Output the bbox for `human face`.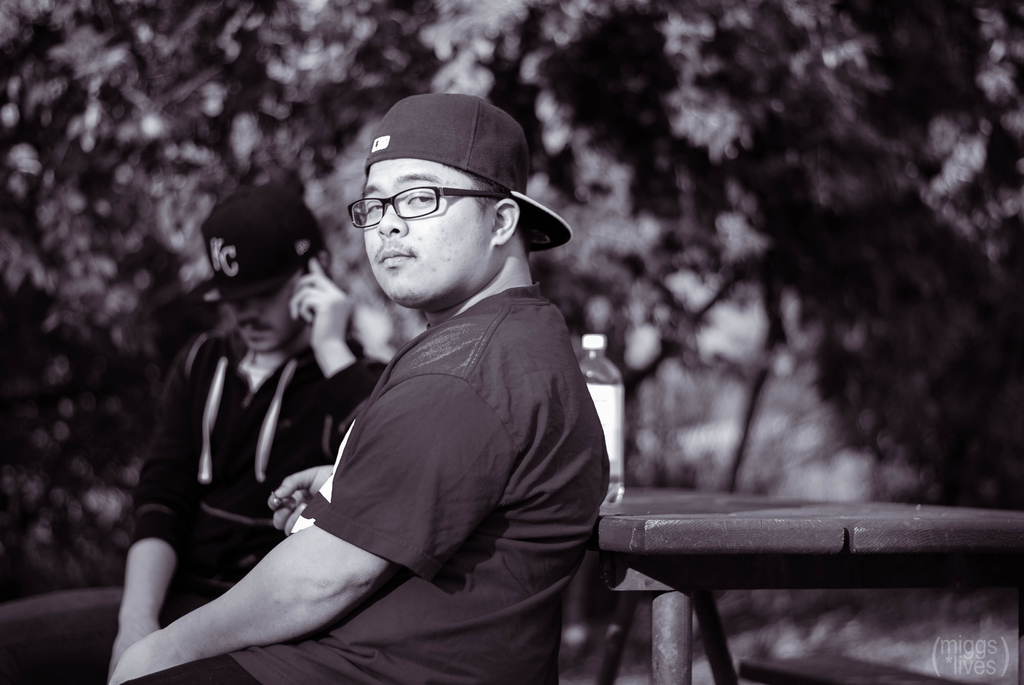
365,160,489,303.
